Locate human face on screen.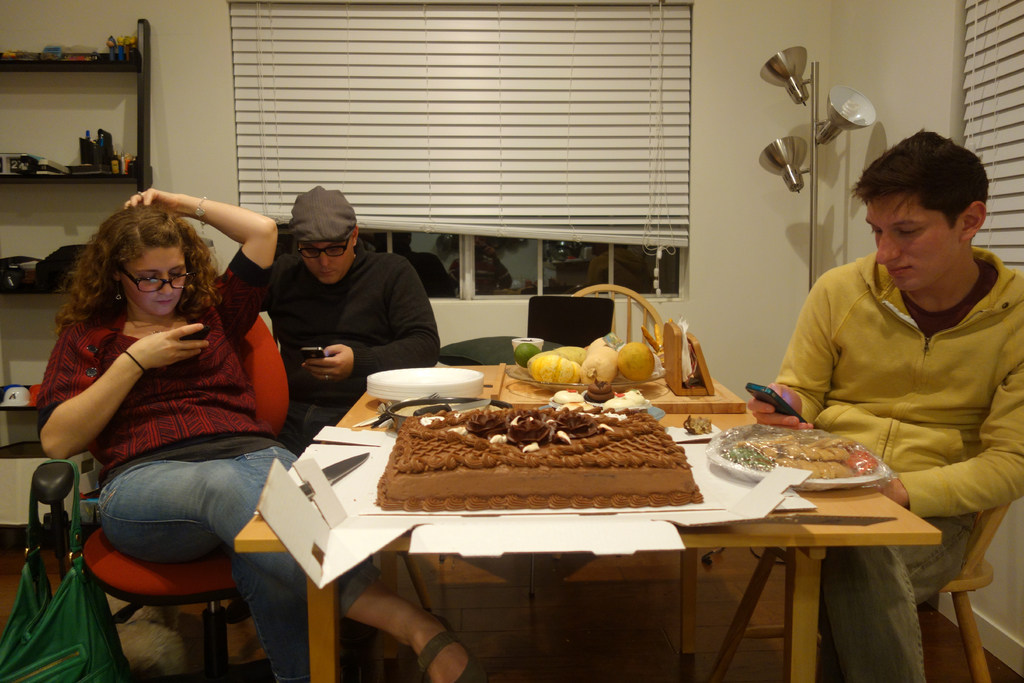
On screen at pyautogui.locateOnScreen(117, 244, 186, 315).
